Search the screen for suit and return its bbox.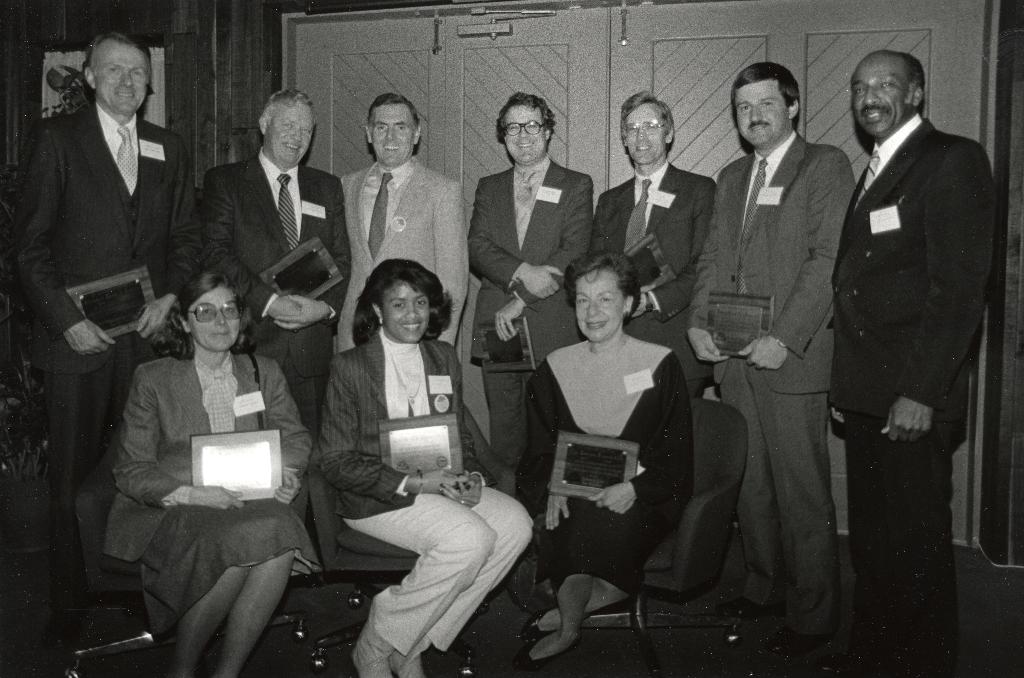
Found: crop(824, 116, 995, 667).
